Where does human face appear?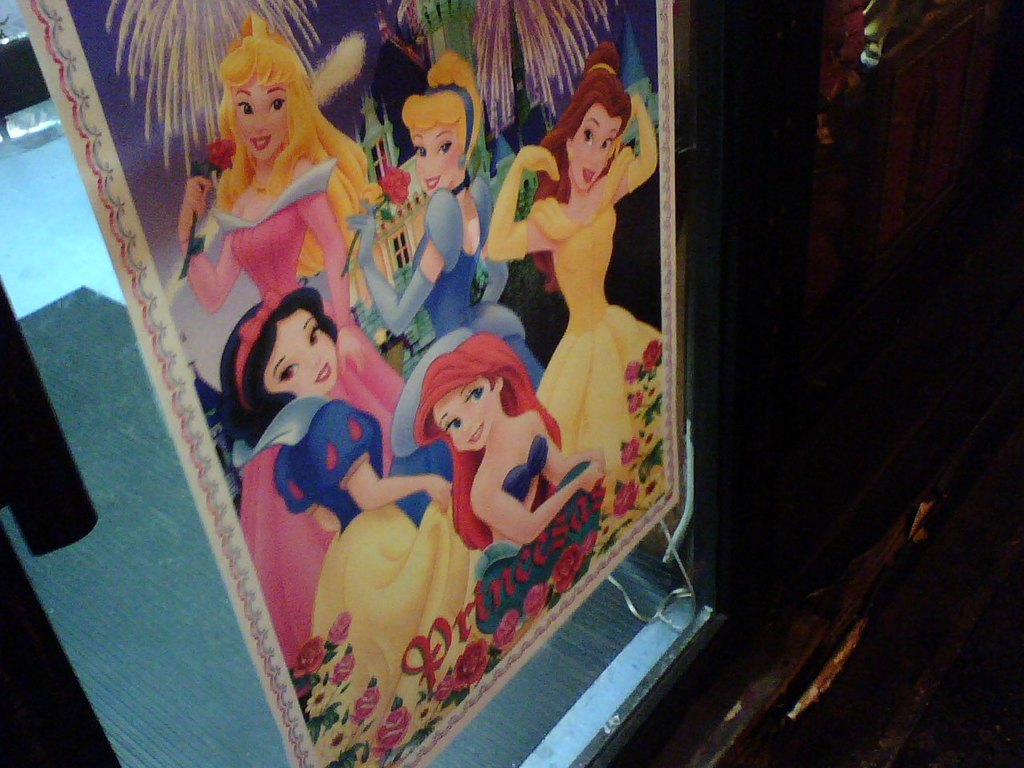
Appears at <box>262,309,338,394</box>.
